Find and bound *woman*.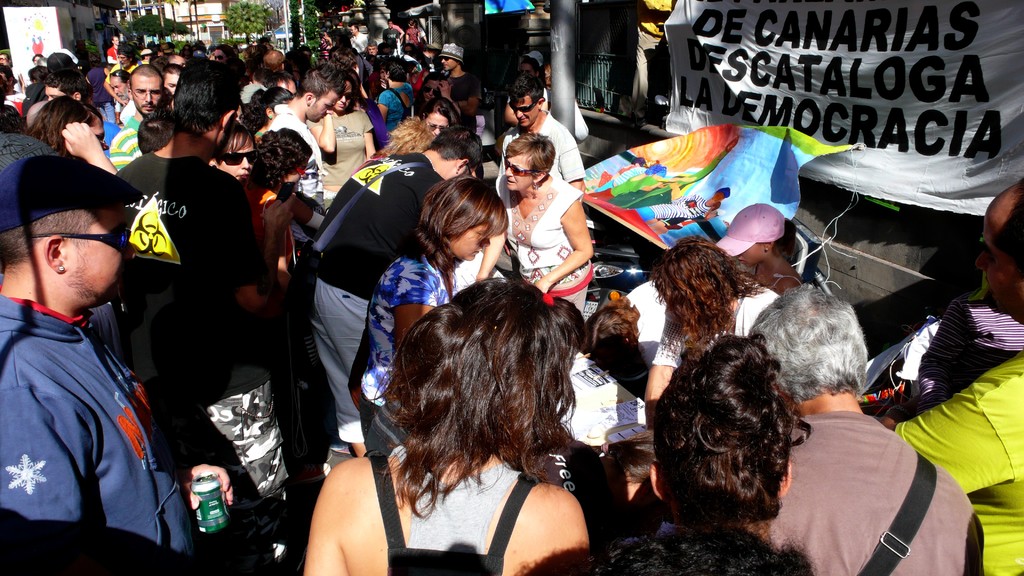
Bound: {"left": 405, "top": 20, "right": 421, "bottom": 47}.
